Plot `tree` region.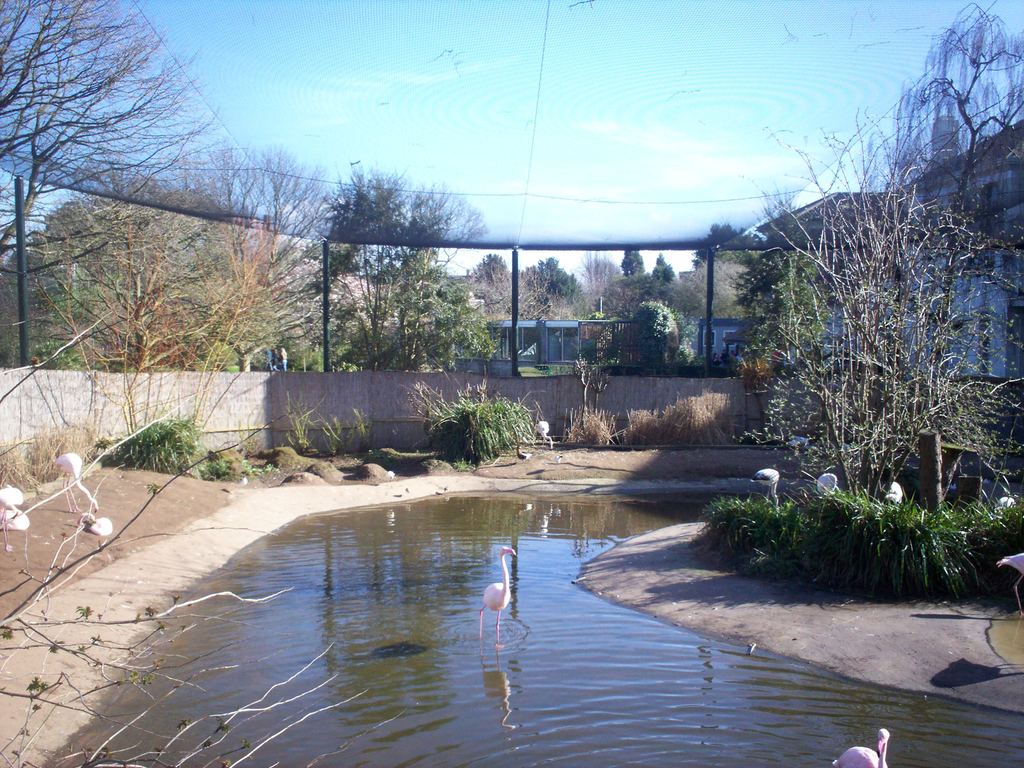
Plotted at {"left": 651, "top": 257, "right": 683, "bottom": 306}.
